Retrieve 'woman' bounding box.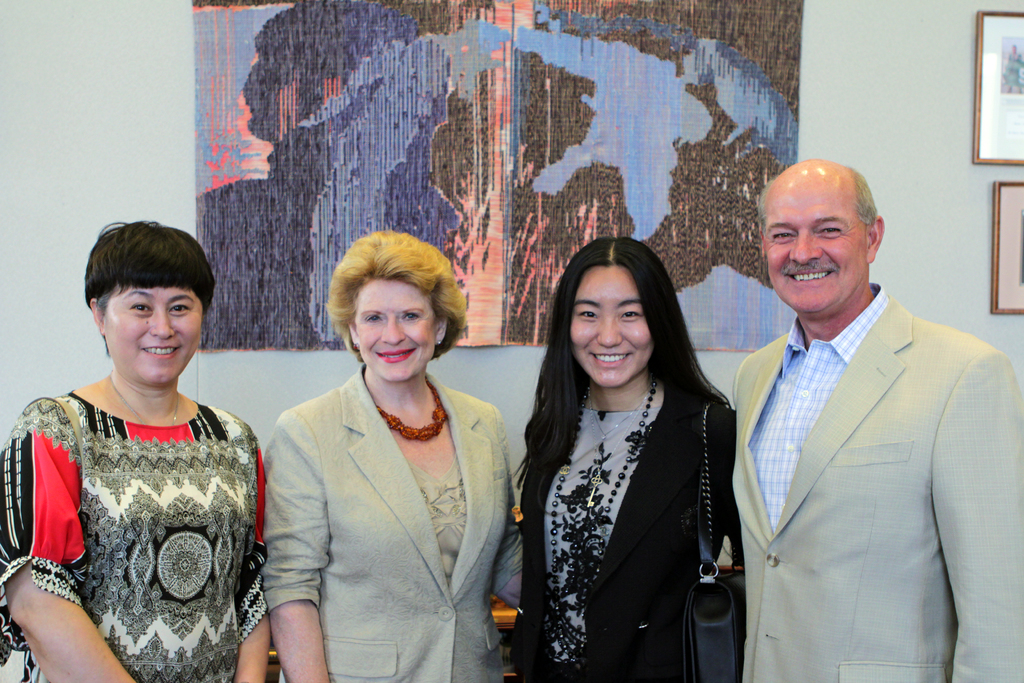
Bounding box: (left=515, top=227, right=745, bottom=682).
